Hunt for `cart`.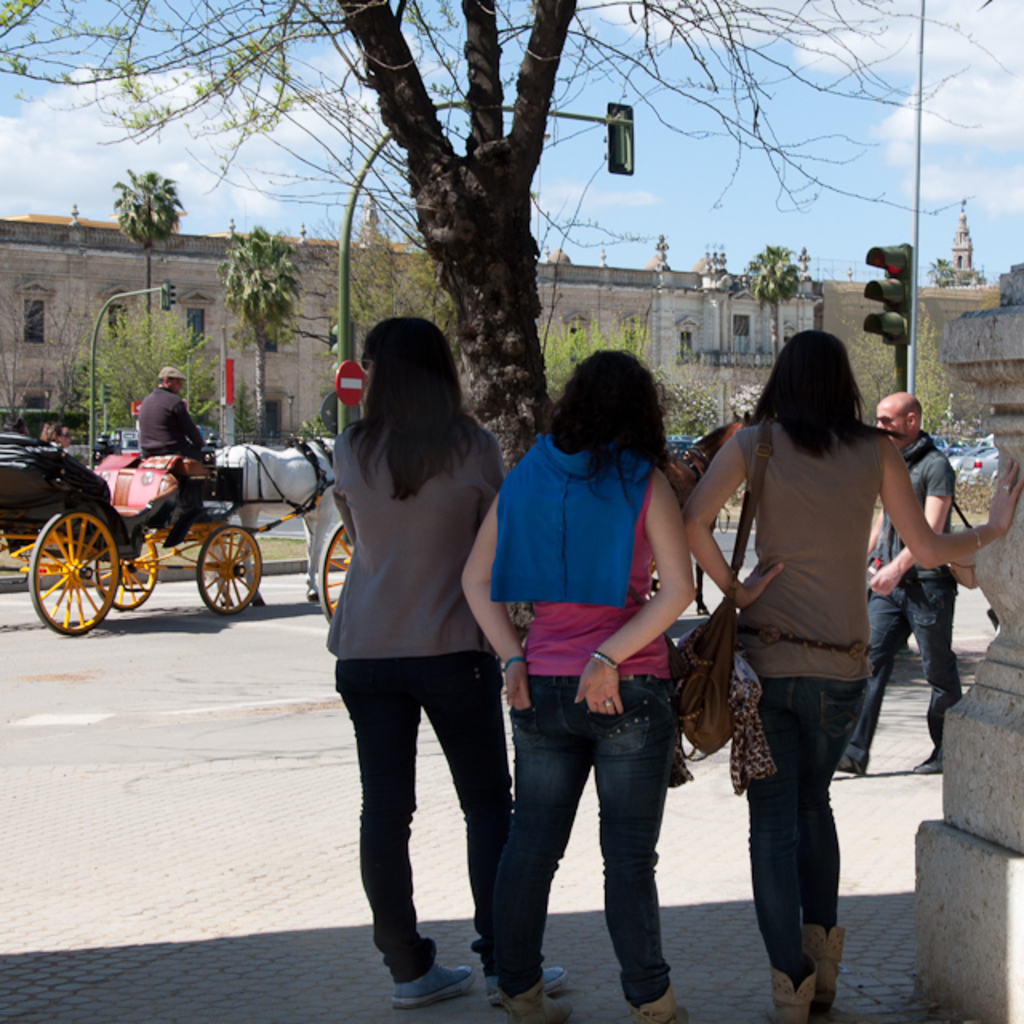
Hunted down at left=0, top=432, right=339, bottom=635.
